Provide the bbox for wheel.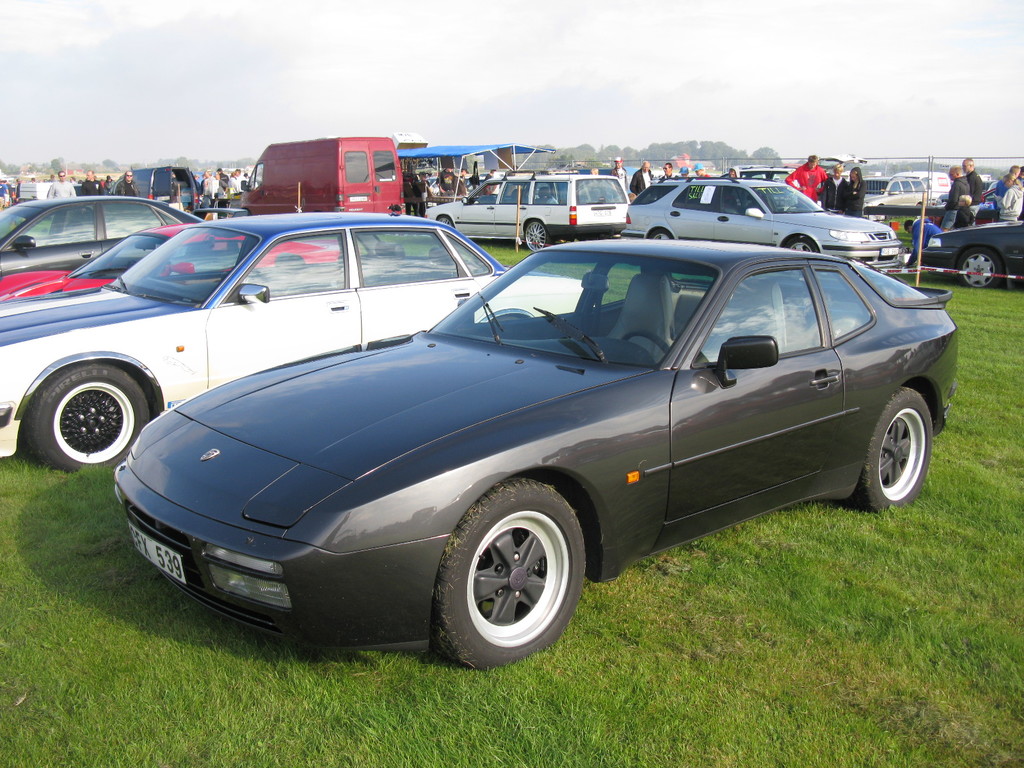
pyautogui.locateOnScreen(27, 364, 151, 473).
